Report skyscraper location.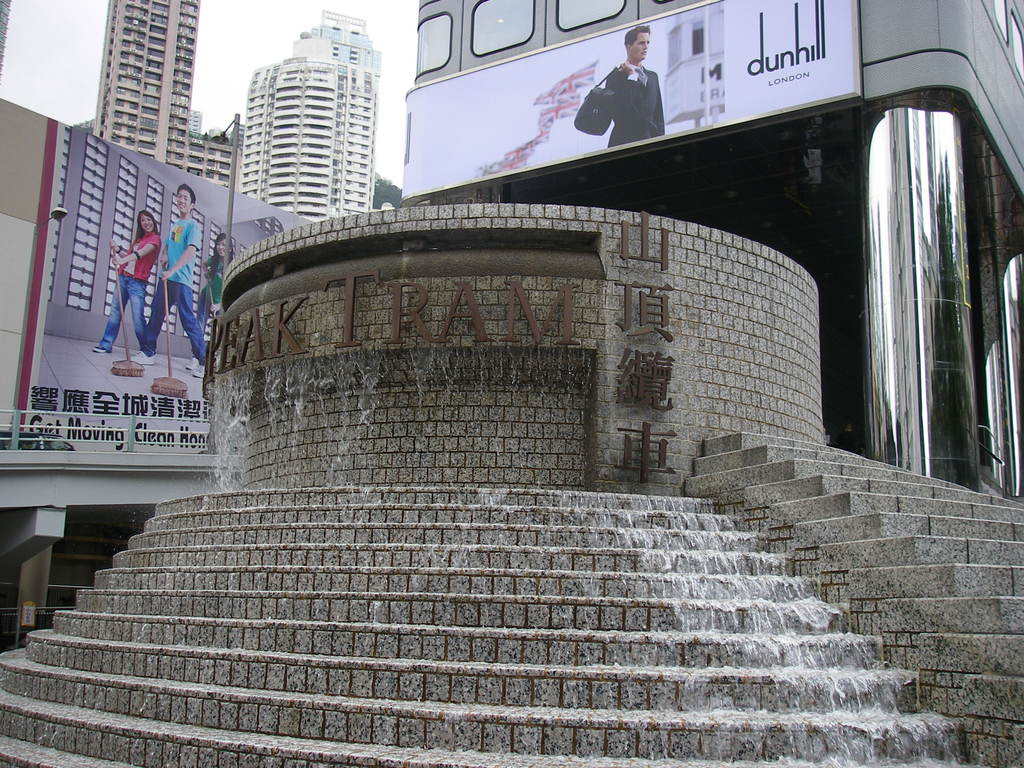
Report: <bbox>93, 0, 200, 171</bbox>.
